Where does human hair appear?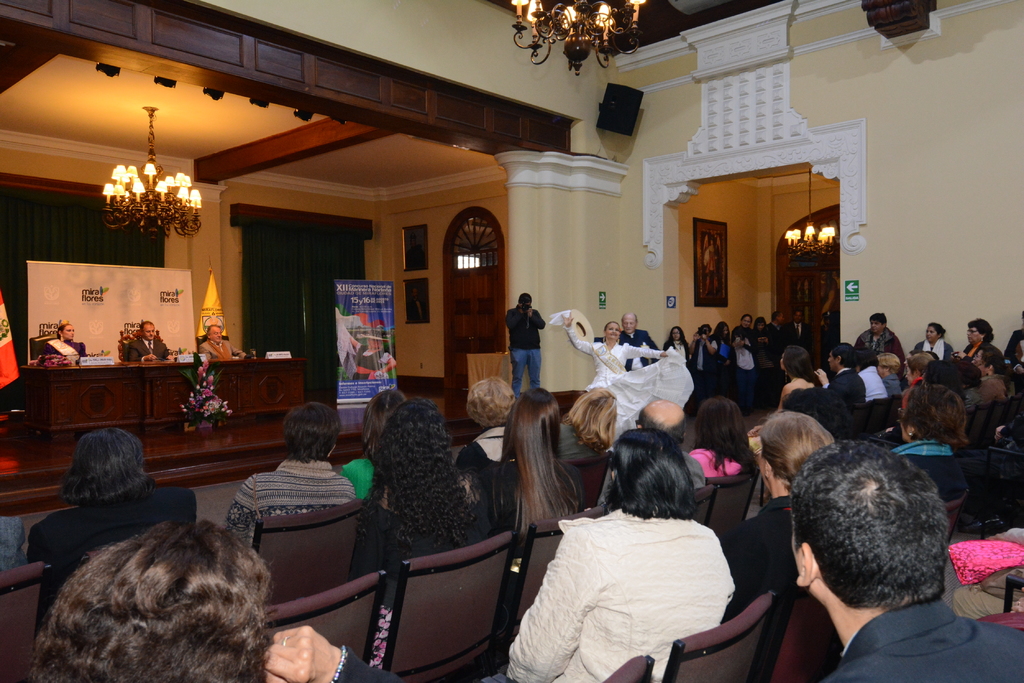
Appears at [x1=56, y1=320, x2=72, y2=342].
